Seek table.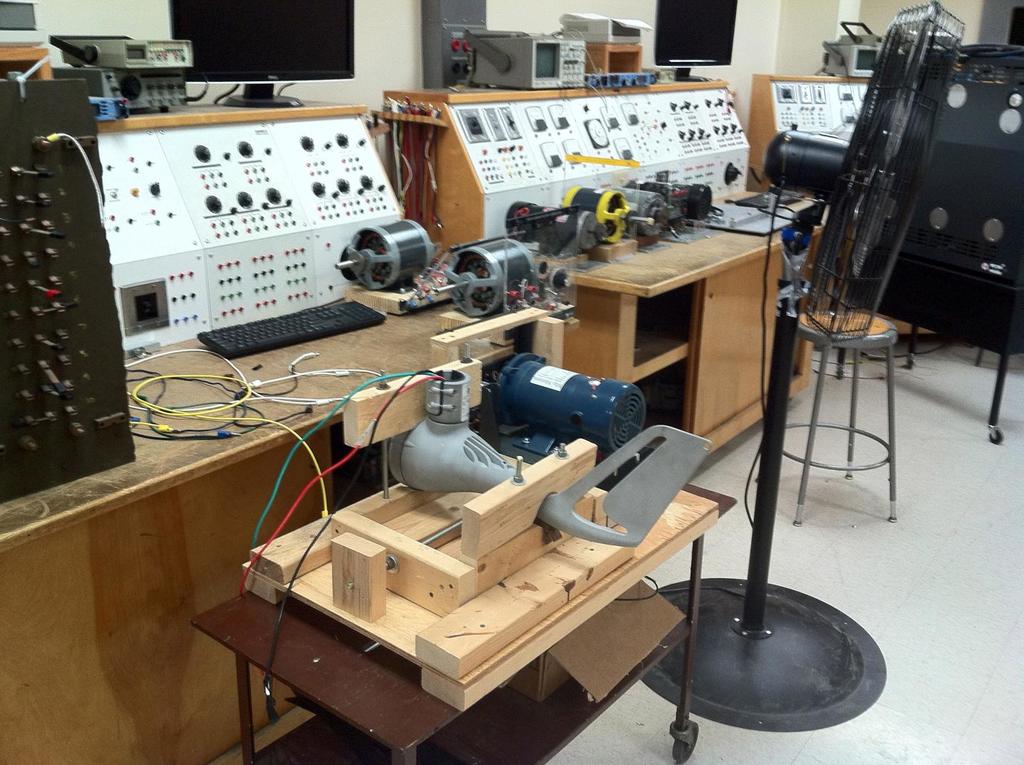
left=193, top=459, right=736, bottom=764.
